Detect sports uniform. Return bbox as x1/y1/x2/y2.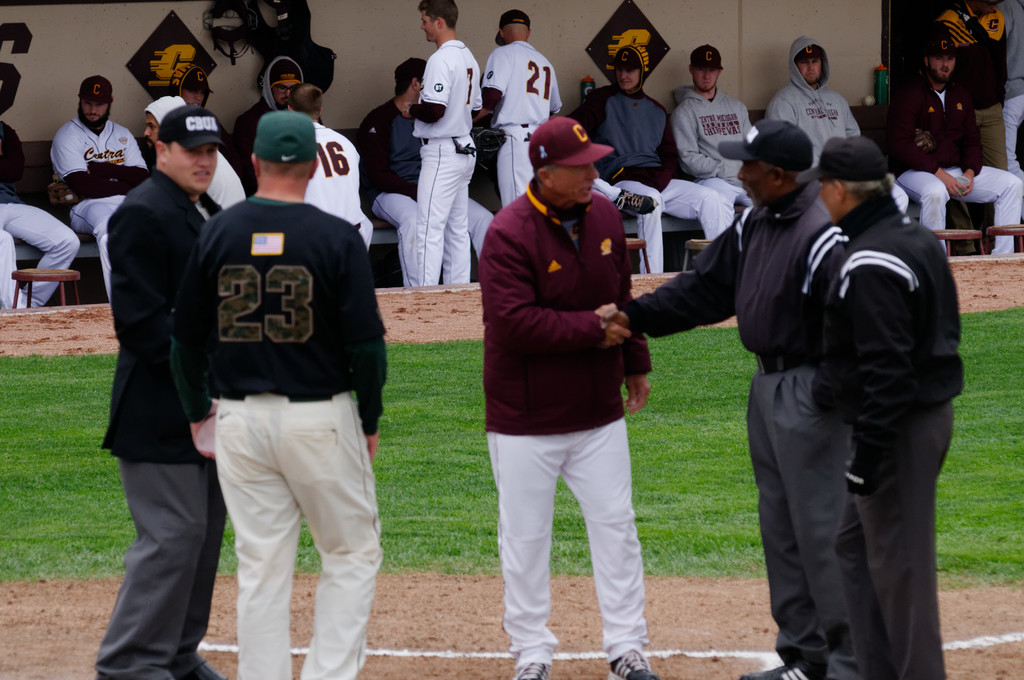
177/205/394/679.
